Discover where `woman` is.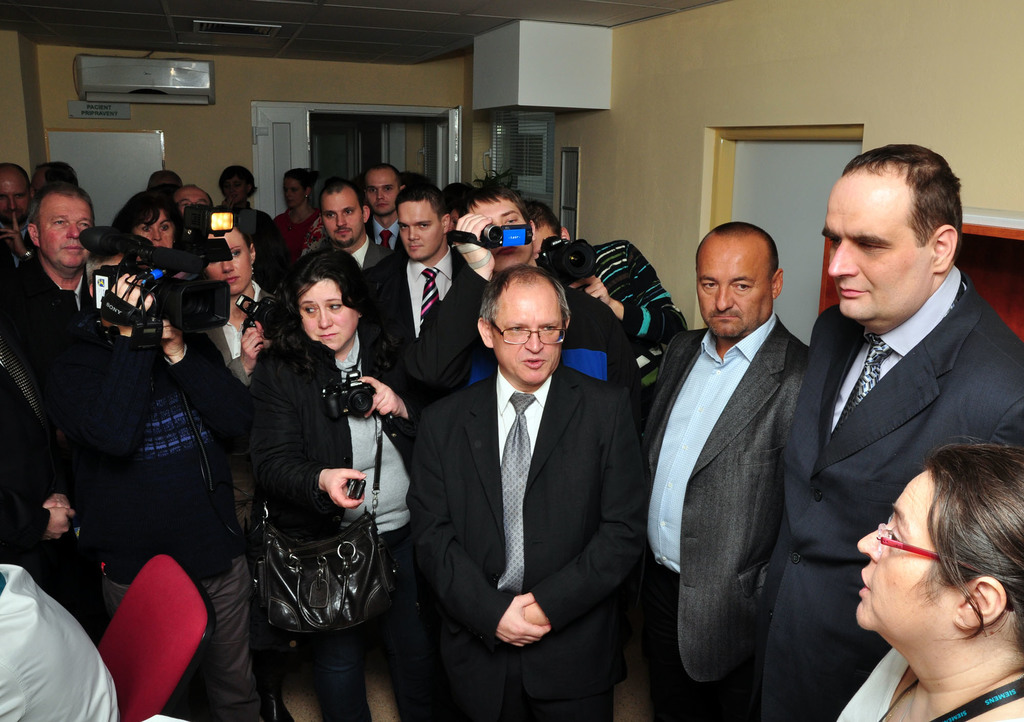
Discovered at 190/207/295/413.
